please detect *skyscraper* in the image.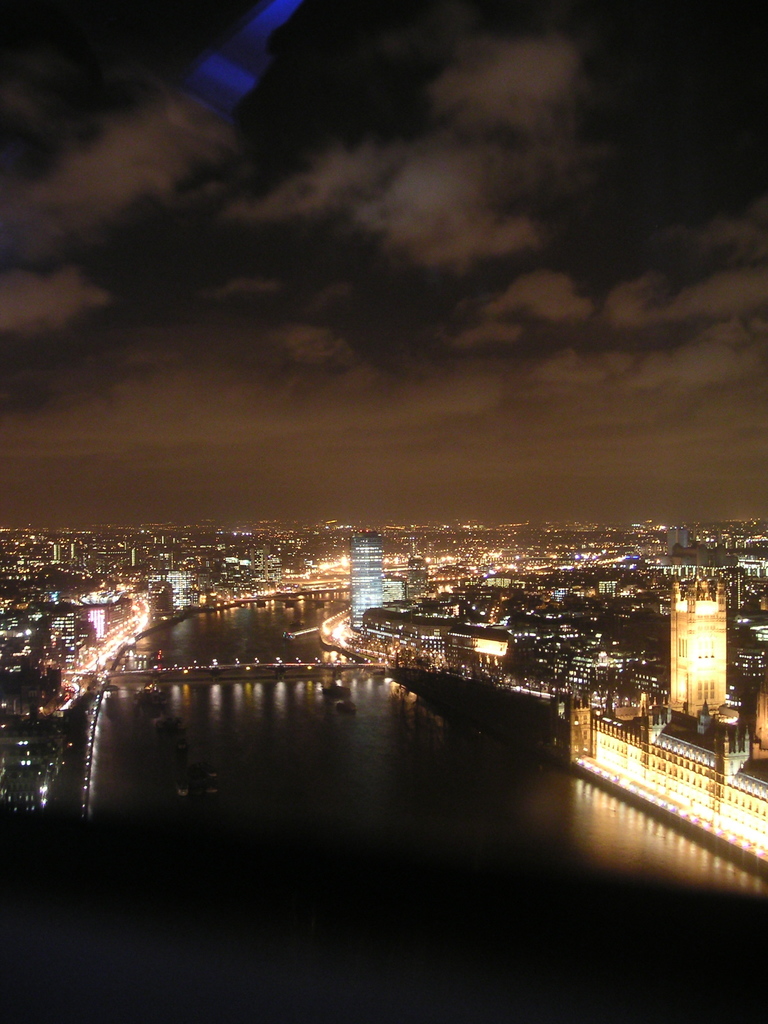
337,520,409,632.
